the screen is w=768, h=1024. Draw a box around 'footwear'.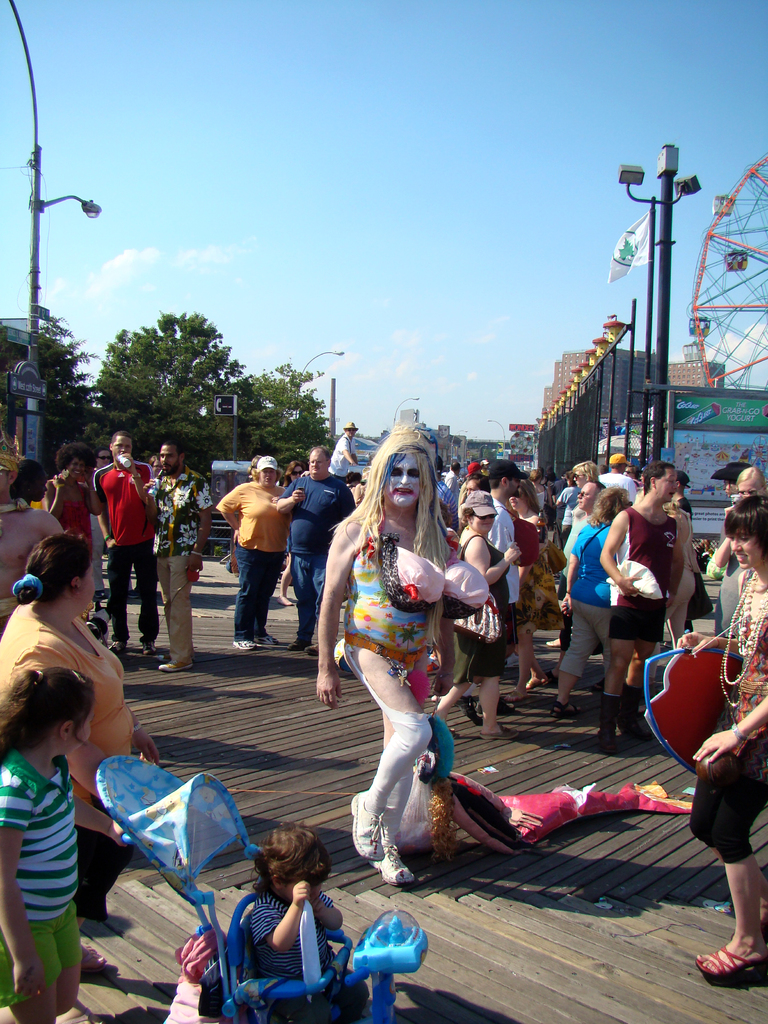
<region>452, 695, 482, 725</region>.
